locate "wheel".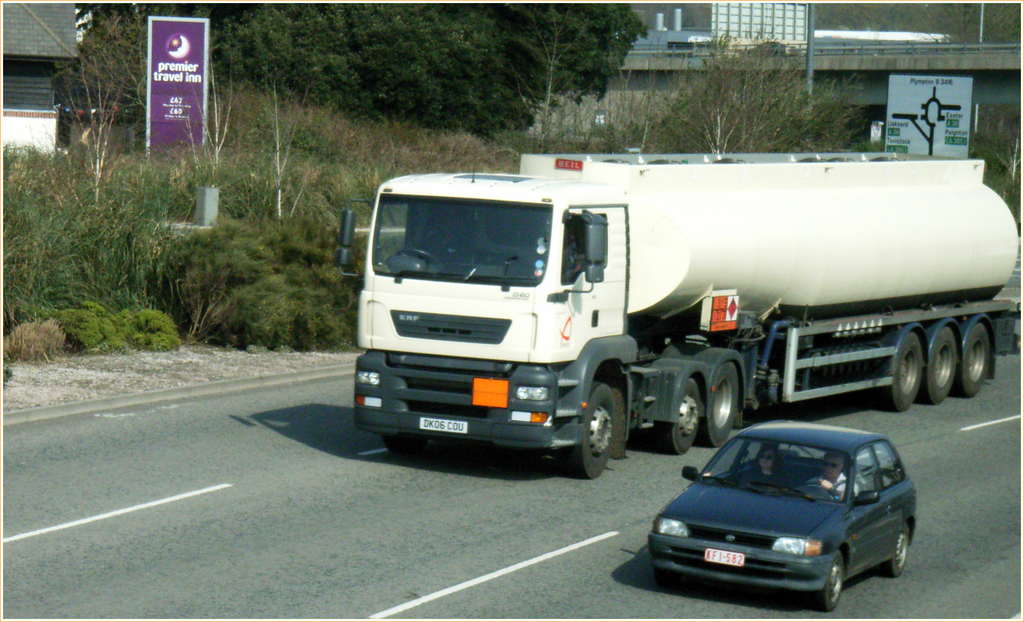
Bounding box: region(960, 324, 991, 394).
